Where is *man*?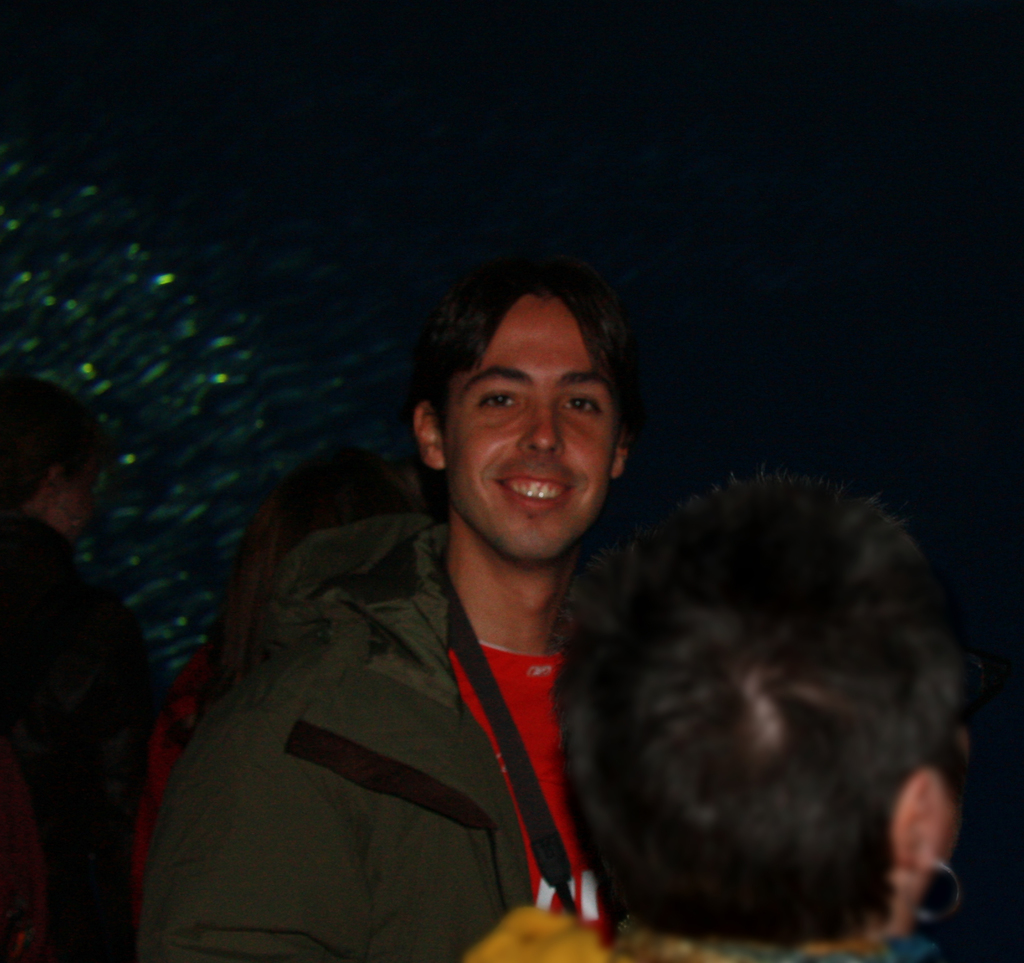
<box>135,243,657,962</box>.
